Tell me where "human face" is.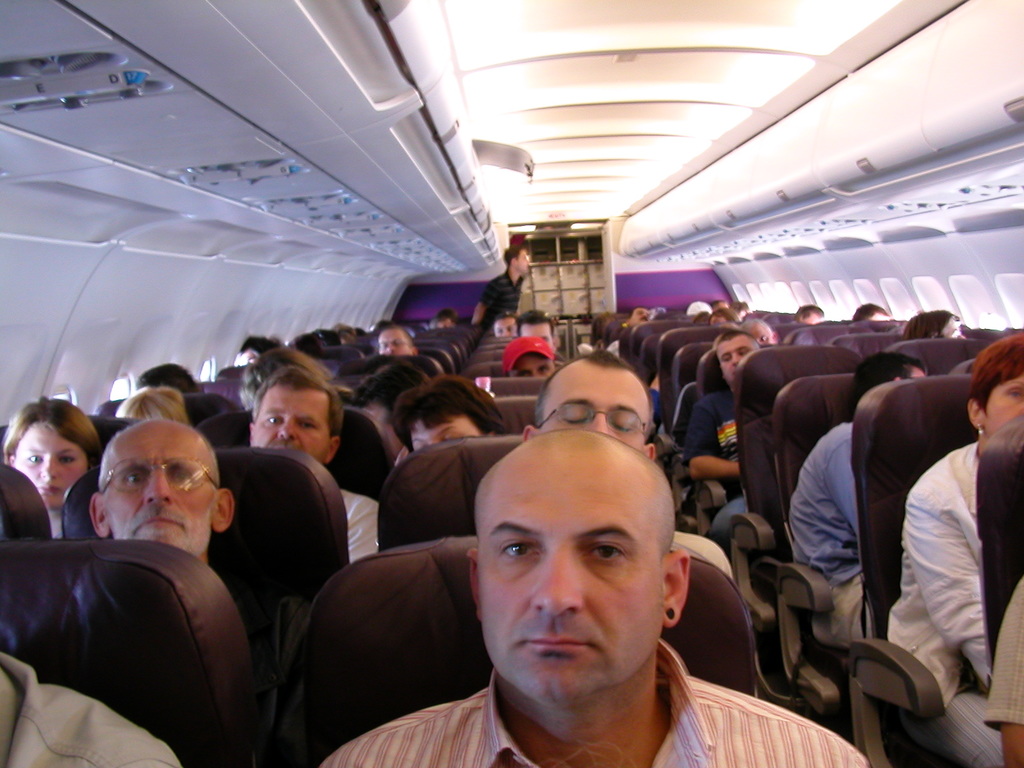
"human face" is at rect(471, 430, 667, 699).
